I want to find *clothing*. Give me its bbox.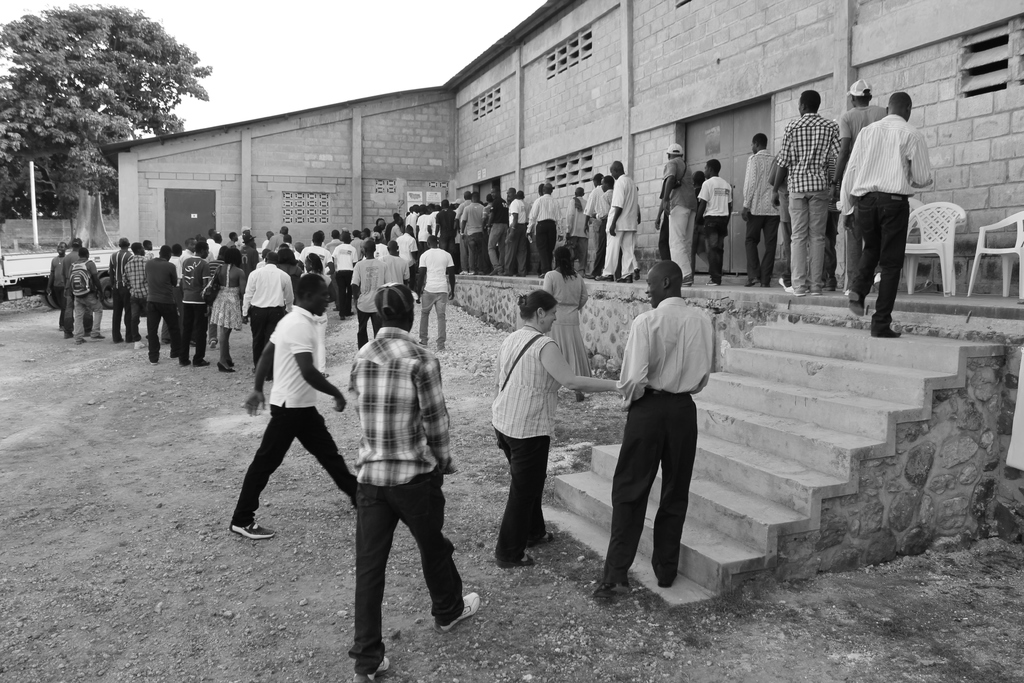
x1=486 y1=325 x2=564 y2=566.
